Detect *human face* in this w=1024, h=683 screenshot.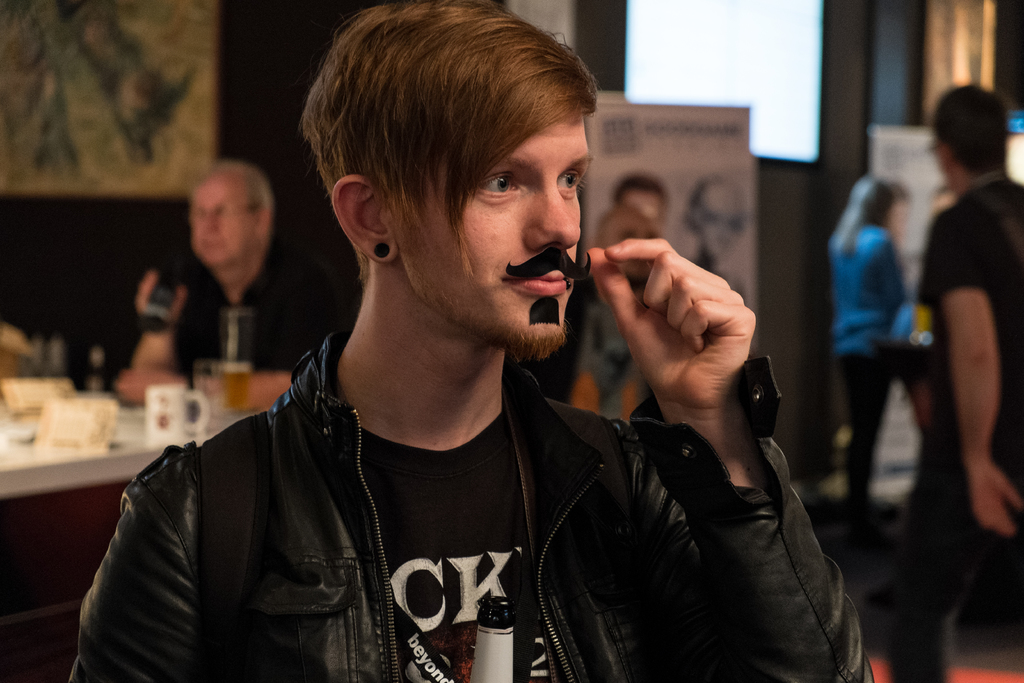
Detection: <box>189,185,248,273</box>.
